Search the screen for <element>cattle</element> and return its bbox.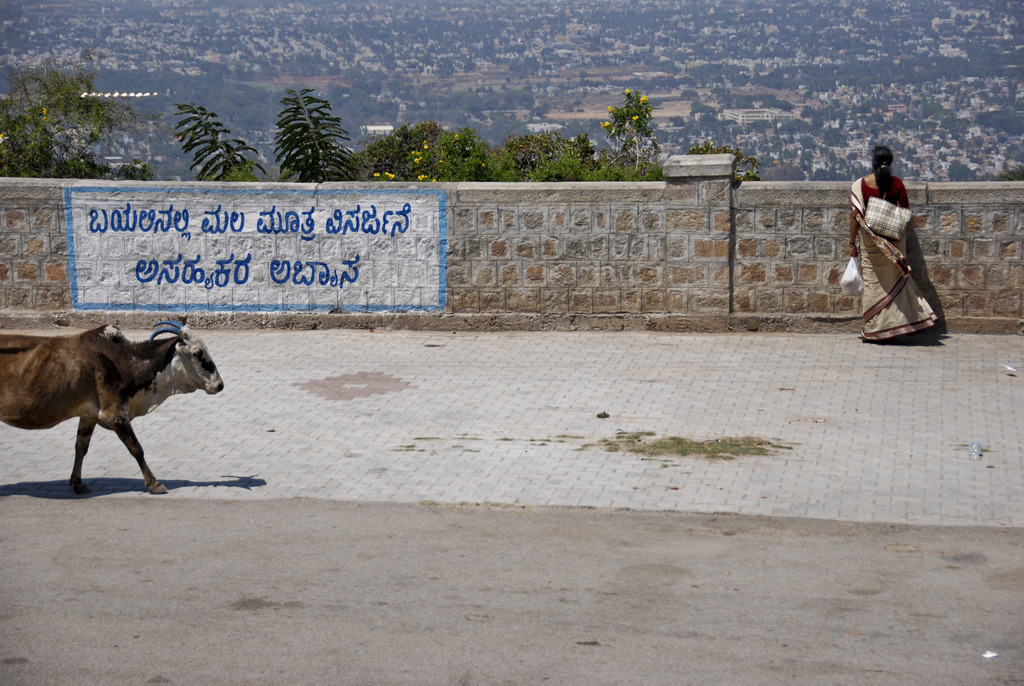
Found: {"left": 0, "top": 298, "right": 214, "bottom": 501}.
